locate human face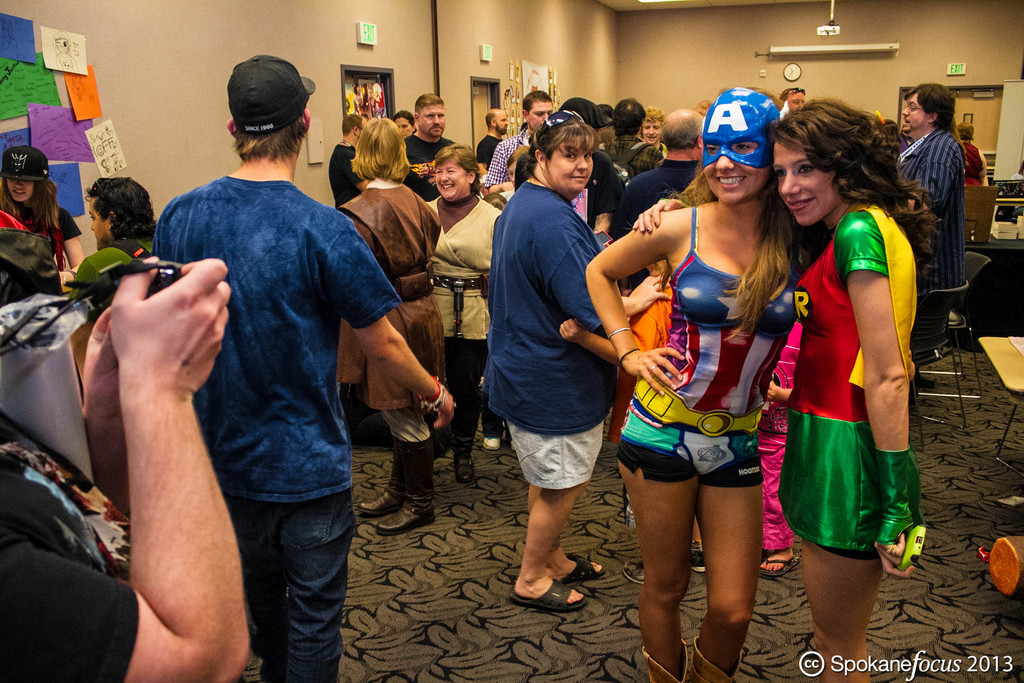
bbox=(4, 181, 34, 203)
